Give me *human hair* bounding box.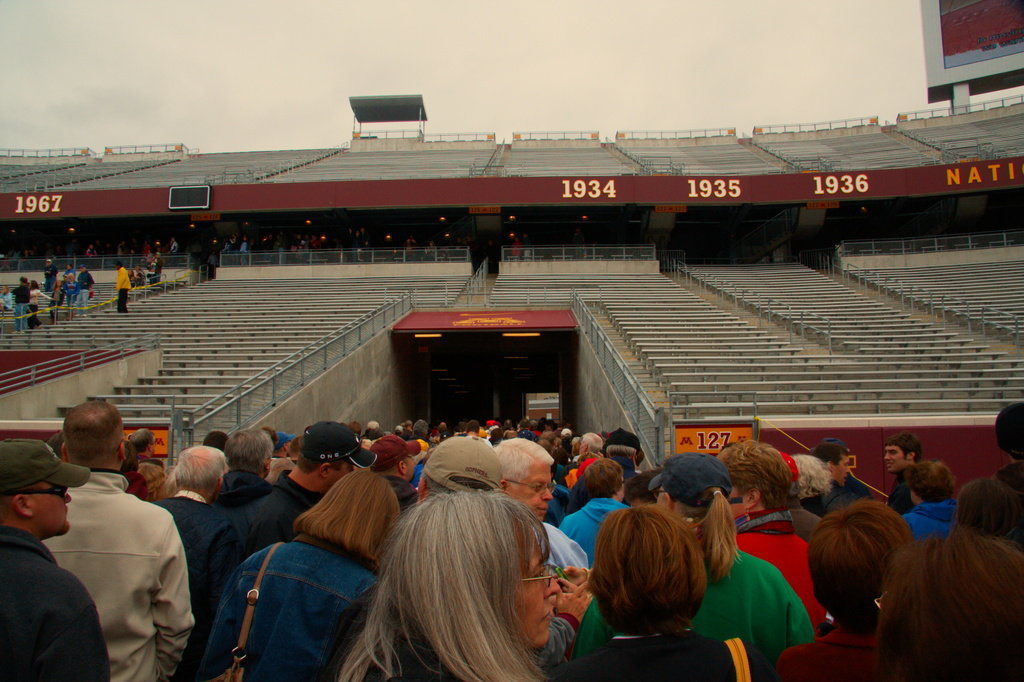
226:428:275:473.
